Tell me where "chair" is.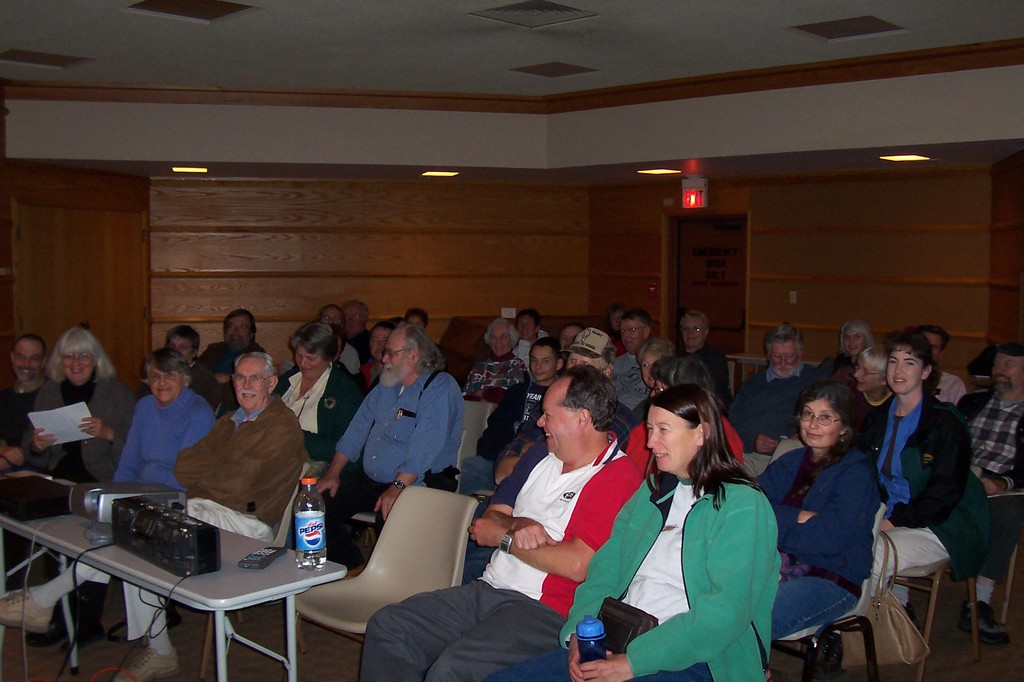
"chair" is at (351, 424, 465, 567).
